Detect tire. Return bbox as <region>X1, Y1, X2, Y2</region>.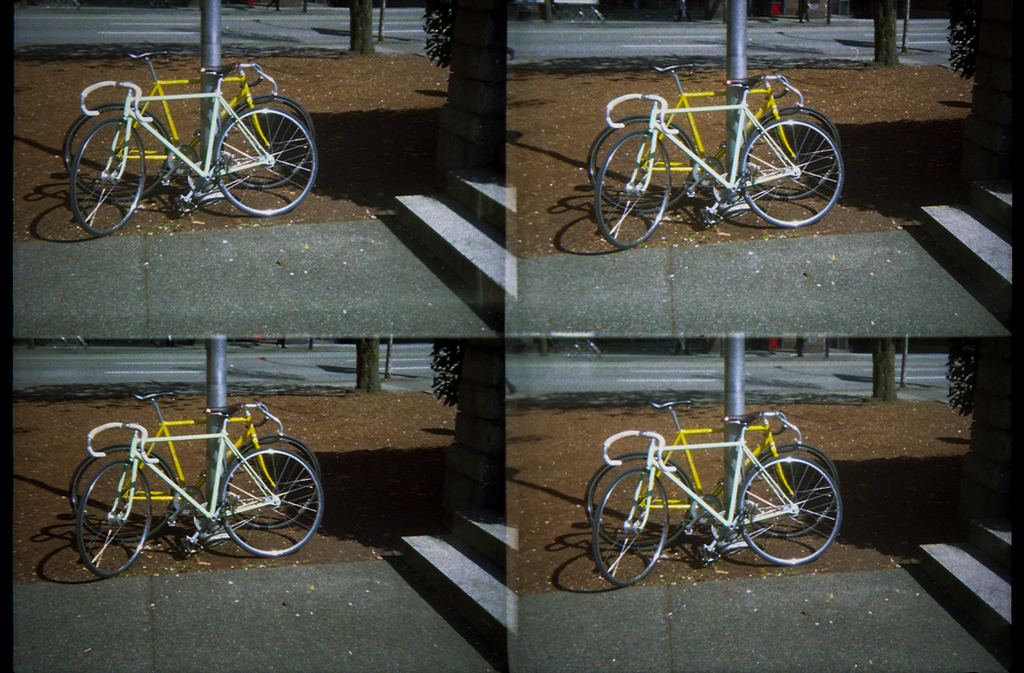
<region>744, 105, 841, 199</region>.
